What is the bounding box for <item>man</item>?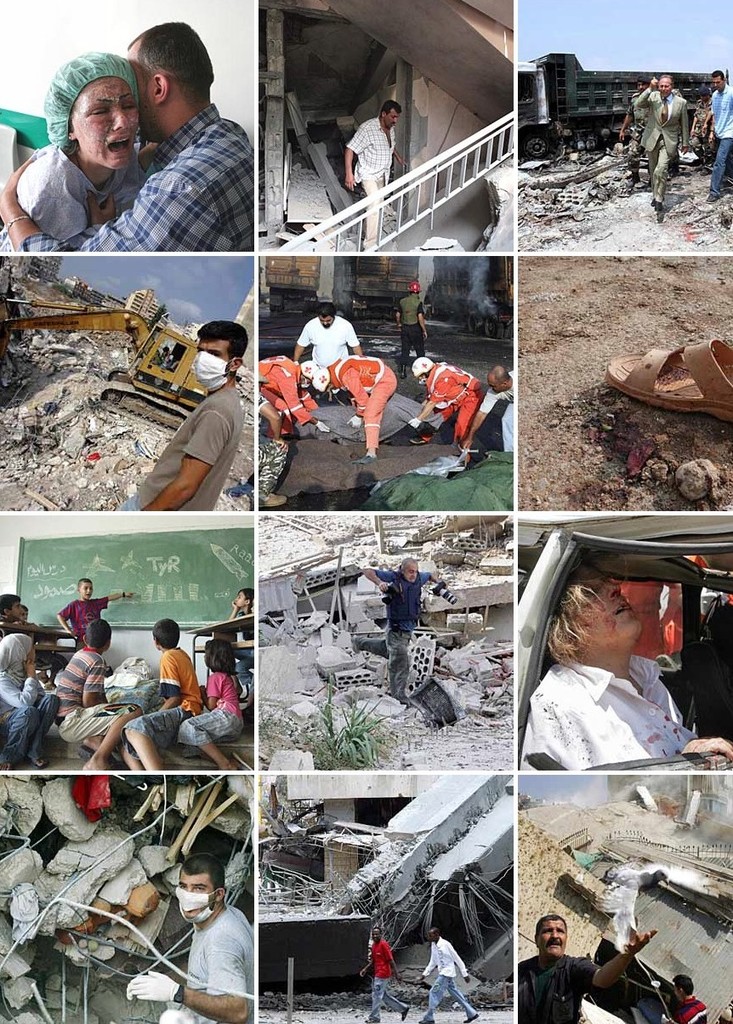
{"left": 310, "top": 355, "right": 395, "bottom": 462}.
